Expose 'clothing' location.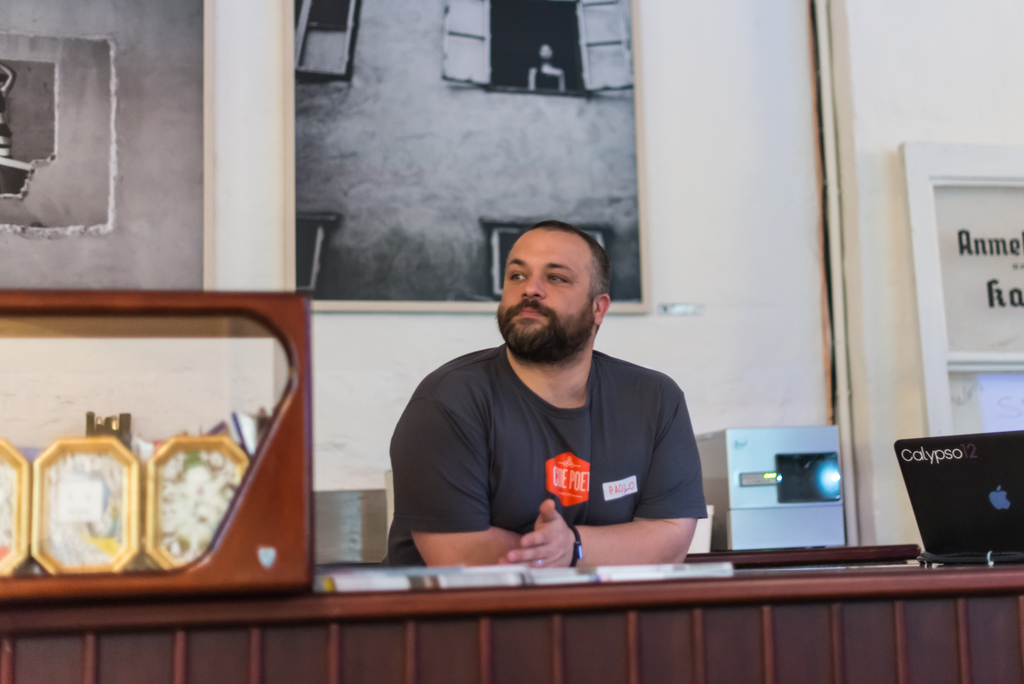
Exposed at locate(383, 330, 717, 546).
